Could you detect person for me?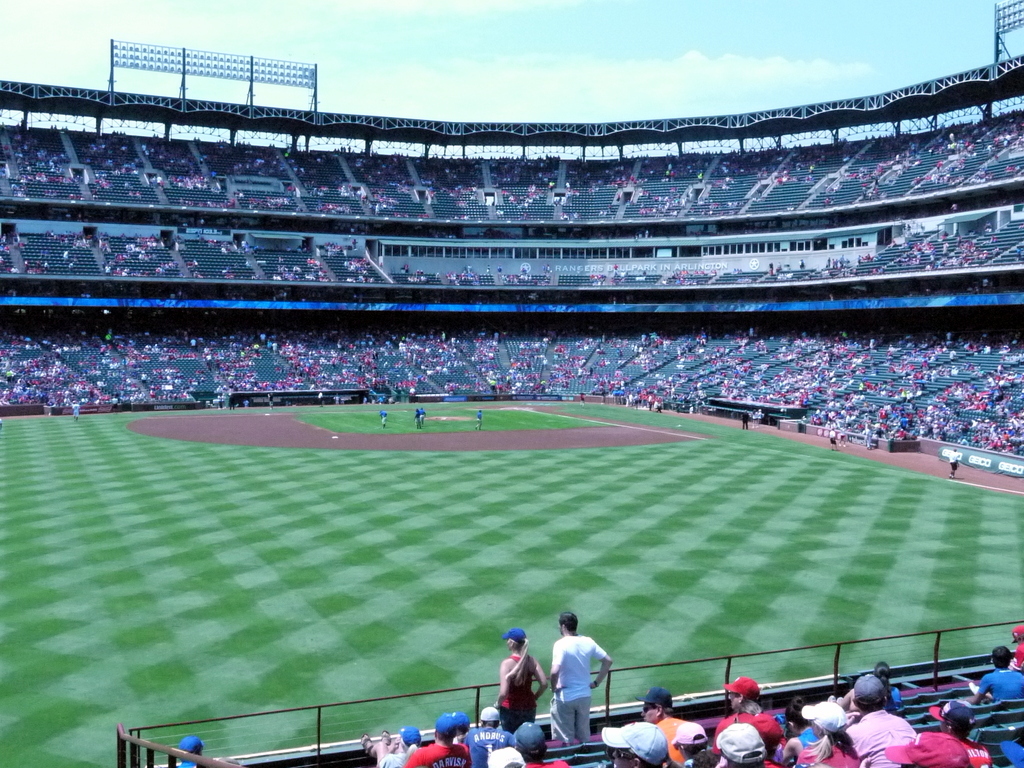
Detection result: box(1002, 614, 1023, 673).
